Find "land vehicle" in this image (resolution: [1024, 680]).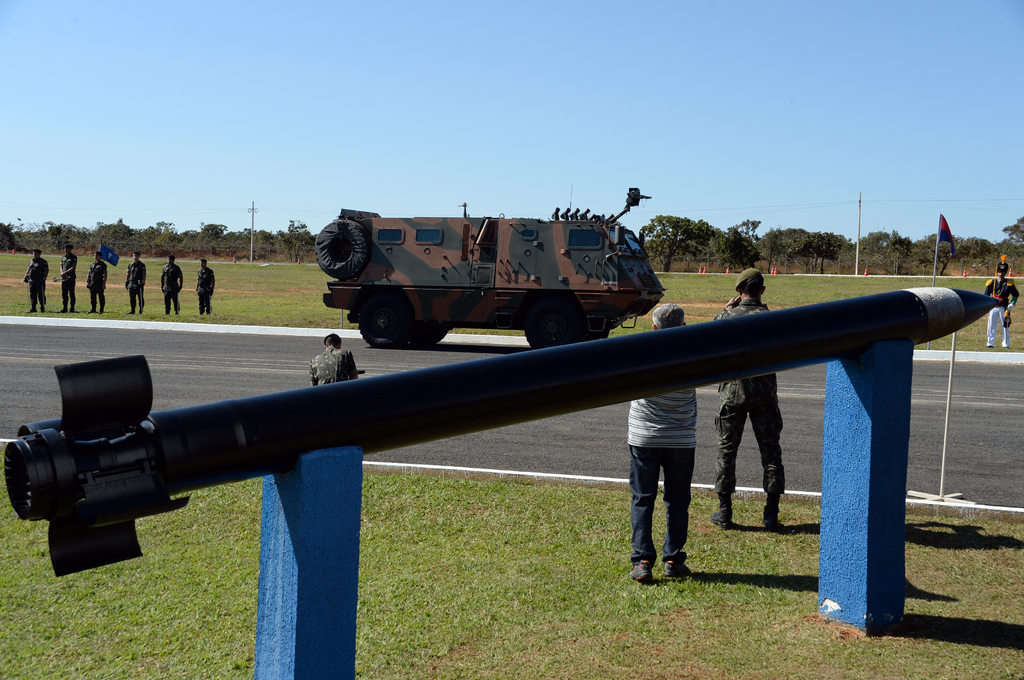
select_region(327, 198, 698, 348).
